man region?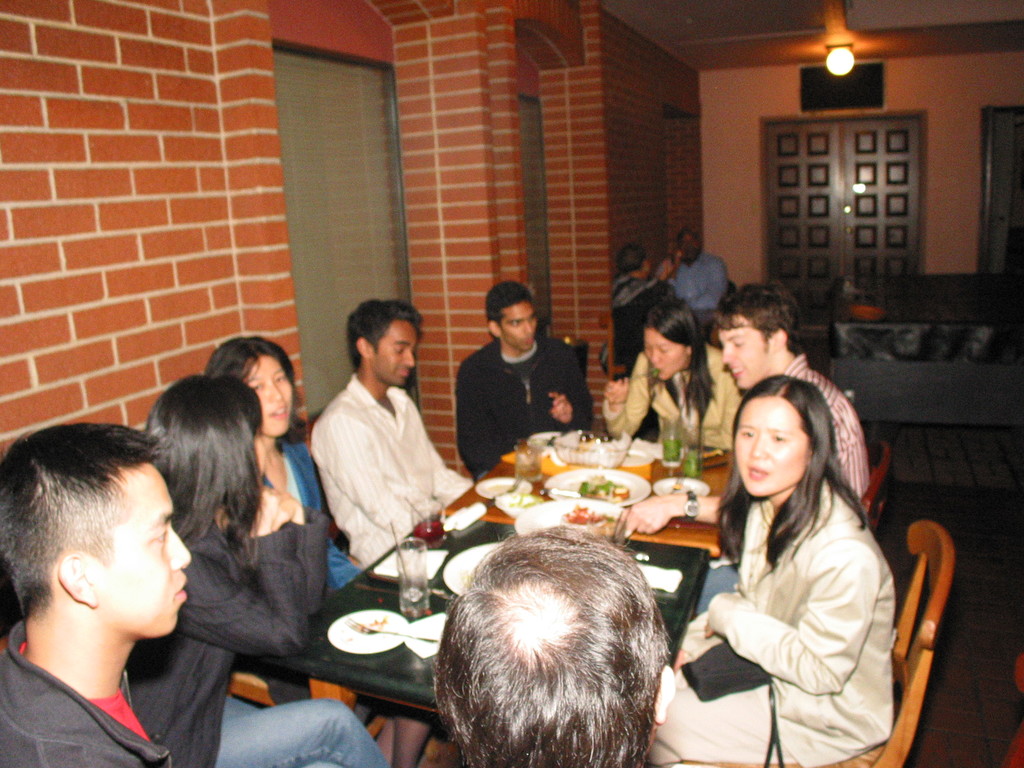
[433,527,678,767]
